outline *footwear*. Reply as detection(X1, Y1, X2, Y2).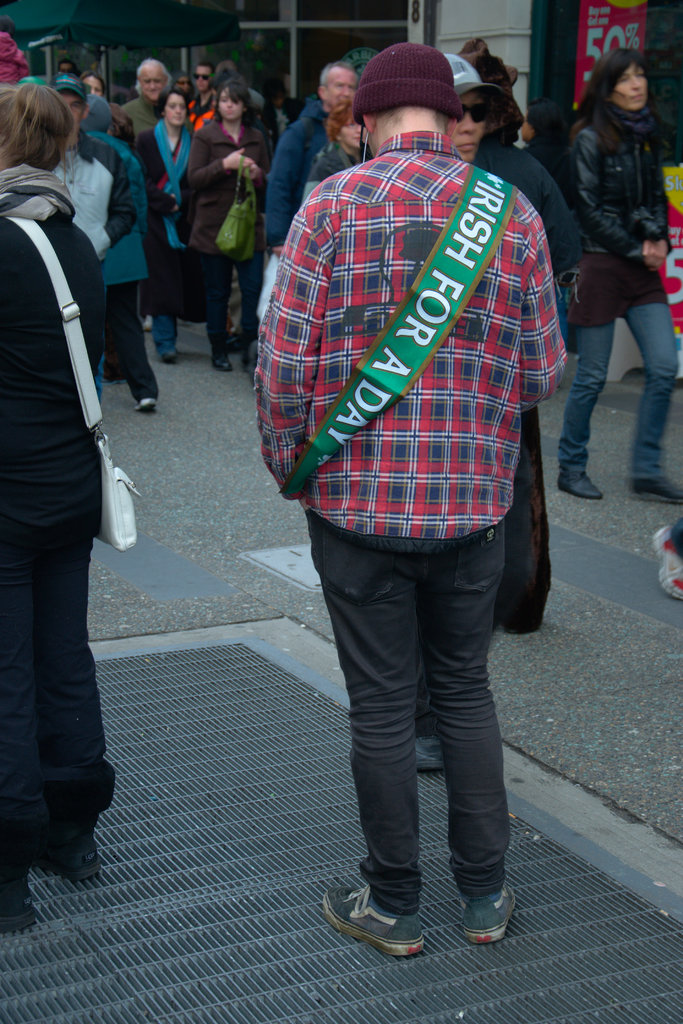
detection(129, 397, 161, 415).
